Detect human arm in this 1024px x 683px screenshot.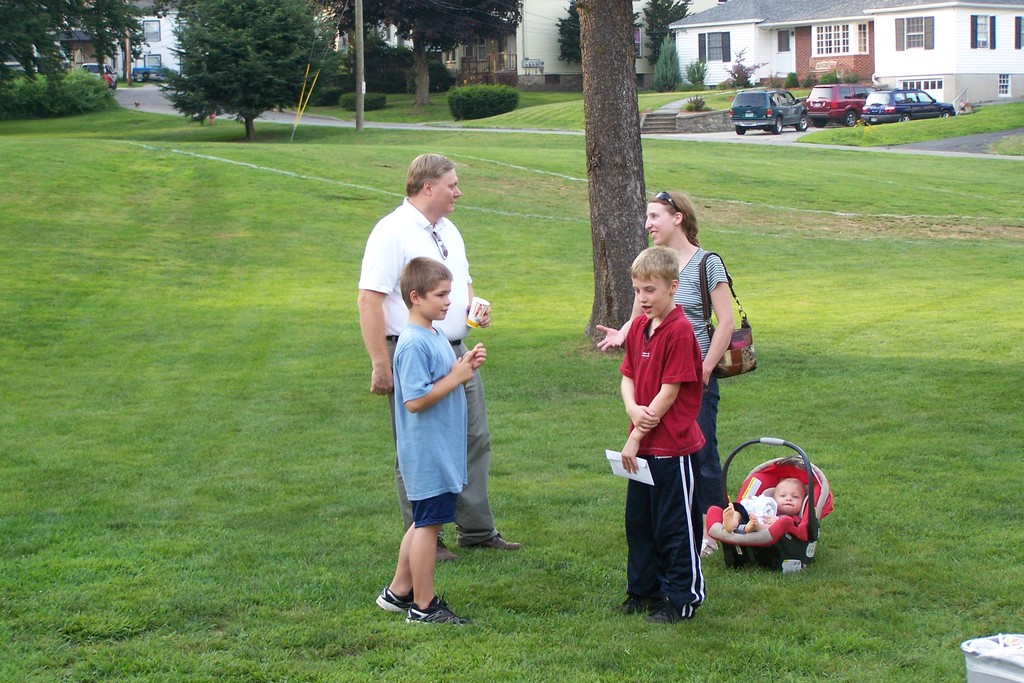
Detection: [620, 323, 702, 474].
